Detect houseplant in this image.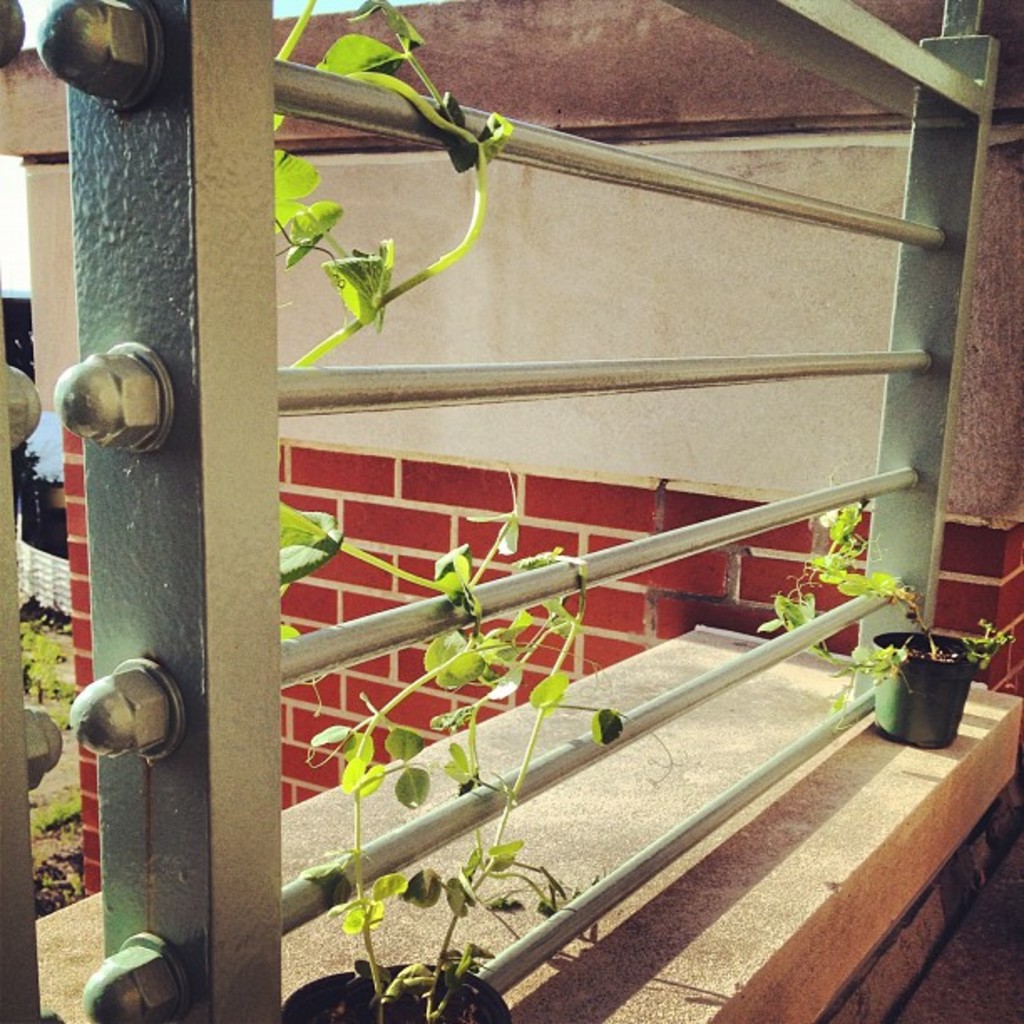
Detection: bbox=[758, 490, 1017, 745].
